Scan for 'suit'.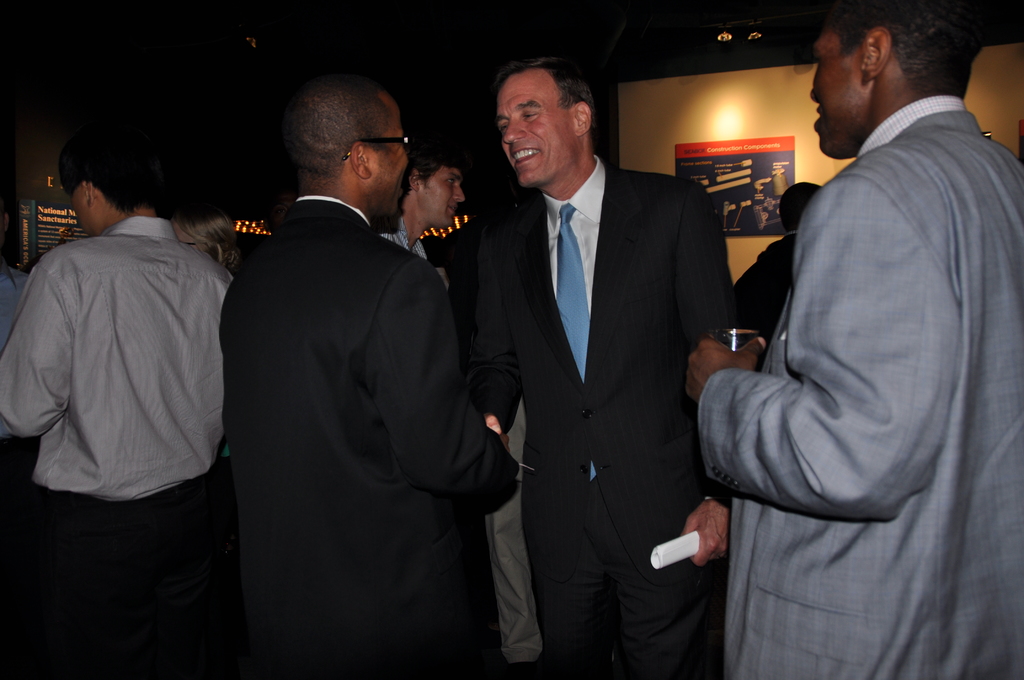
Scan result: BBox(216, 193, 520, 679).
